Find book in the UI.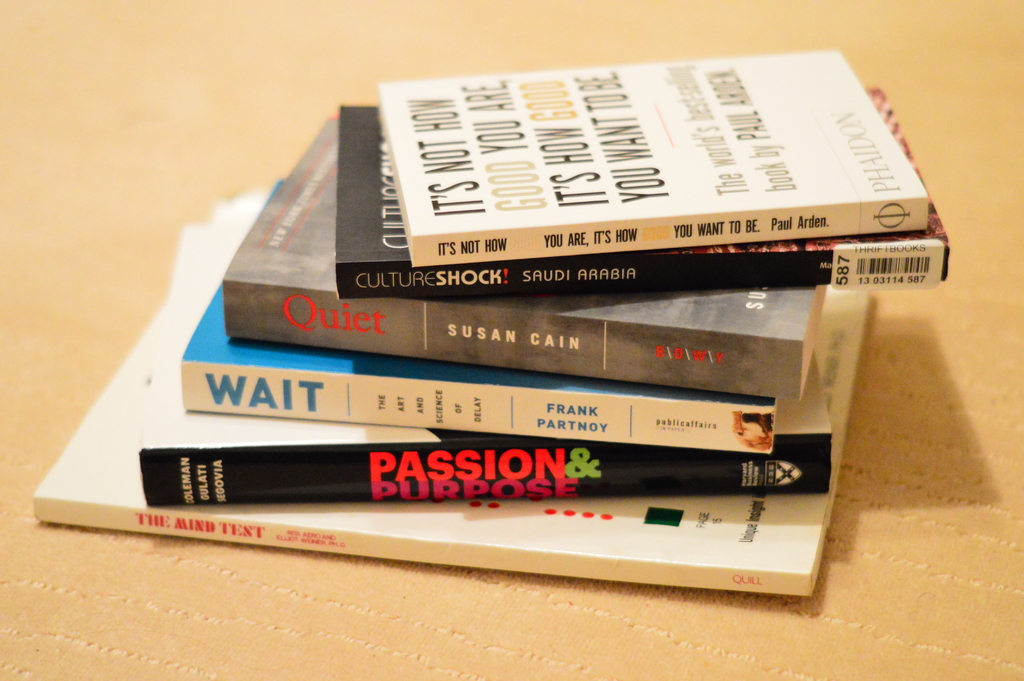
UI element at (374, 49, 928, 257).
